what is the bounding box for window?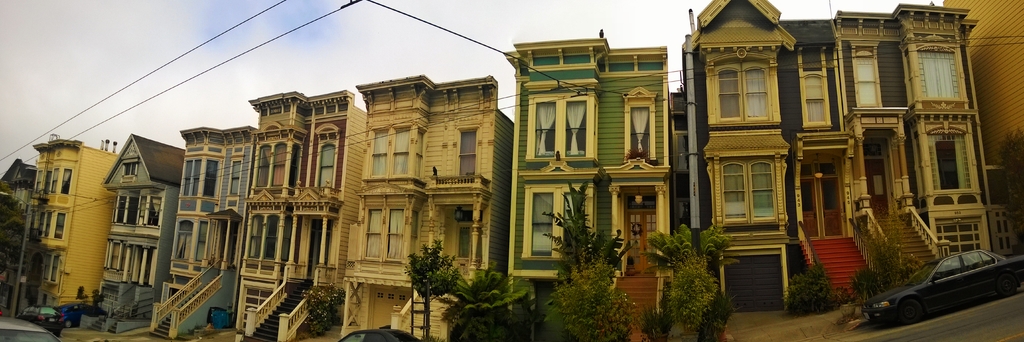
<bbox>532, 93, 557, 154</bbox>.
